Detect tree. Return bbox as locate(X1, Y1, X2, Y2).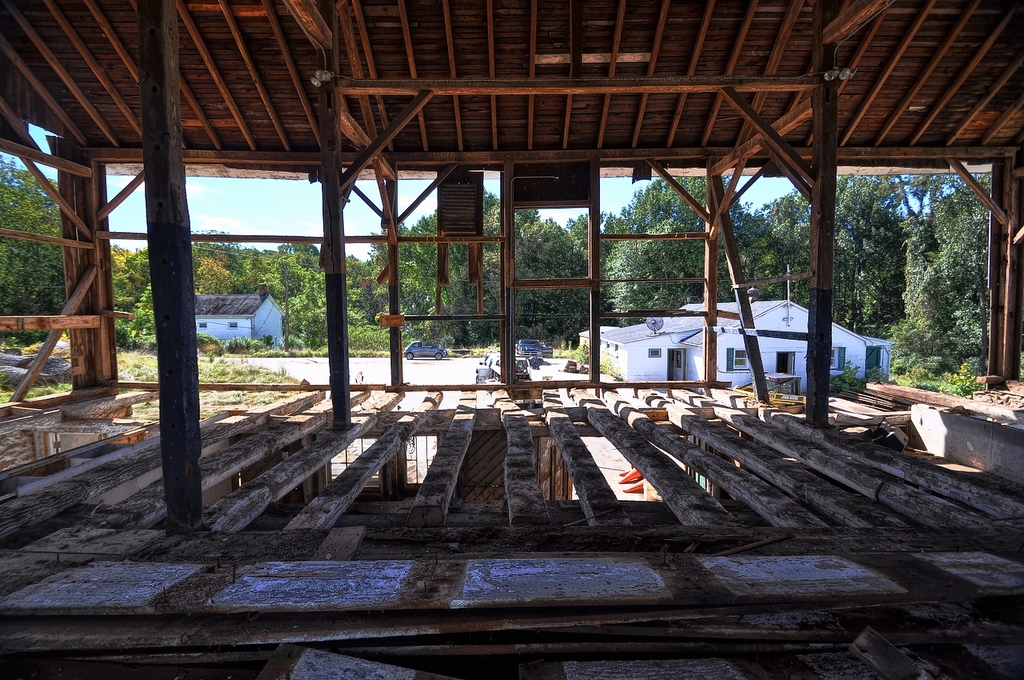
locate(0, 162, 110, 363).
